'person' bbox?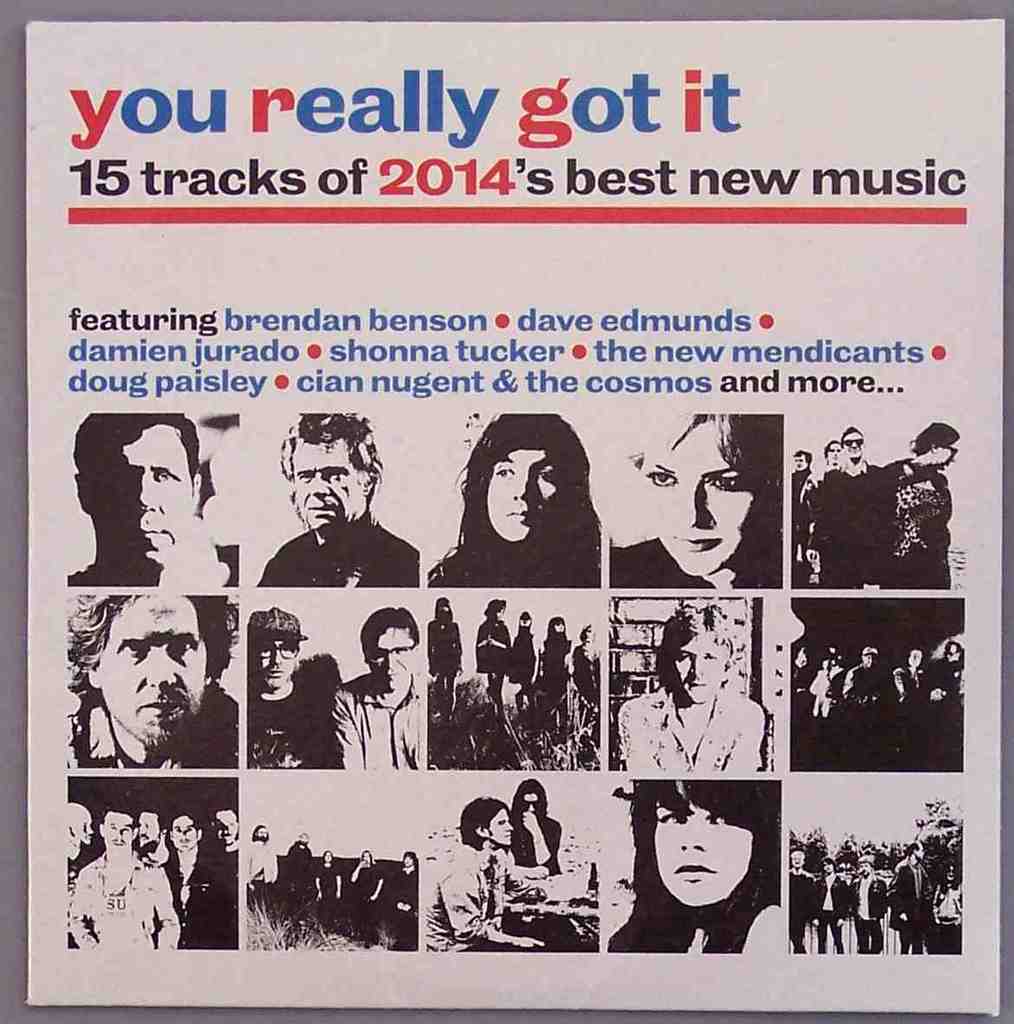
[790, 452, 819, 581]
